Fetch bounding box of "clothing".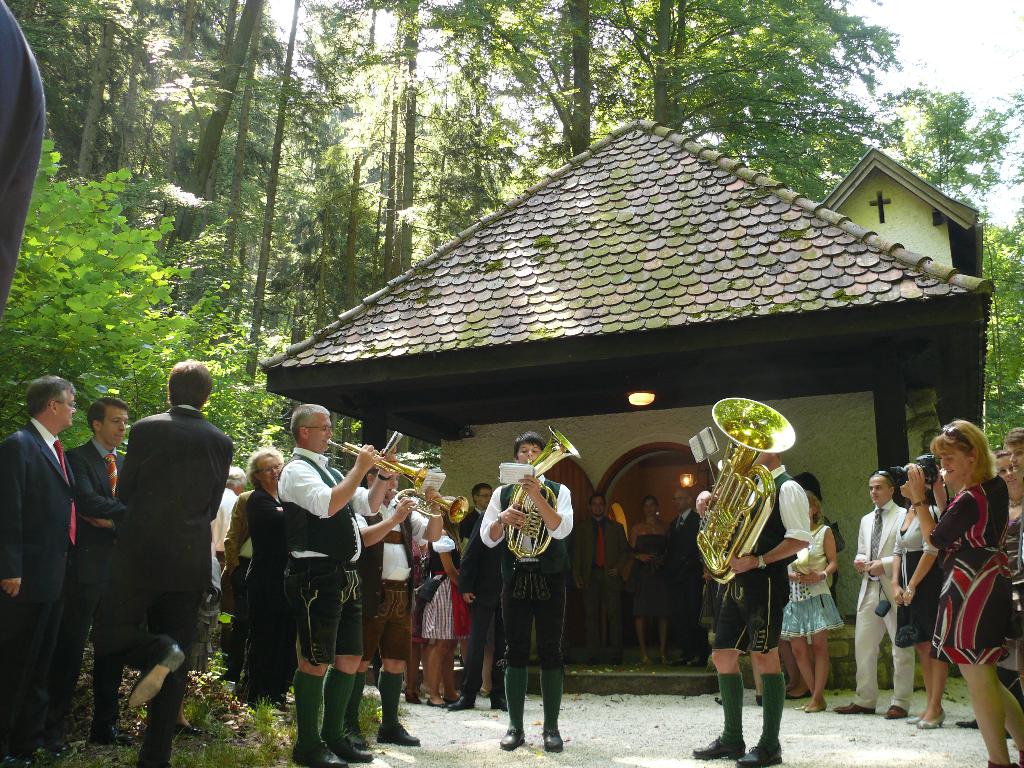
Bbox: bbox(928, 475, 1010, 668).
